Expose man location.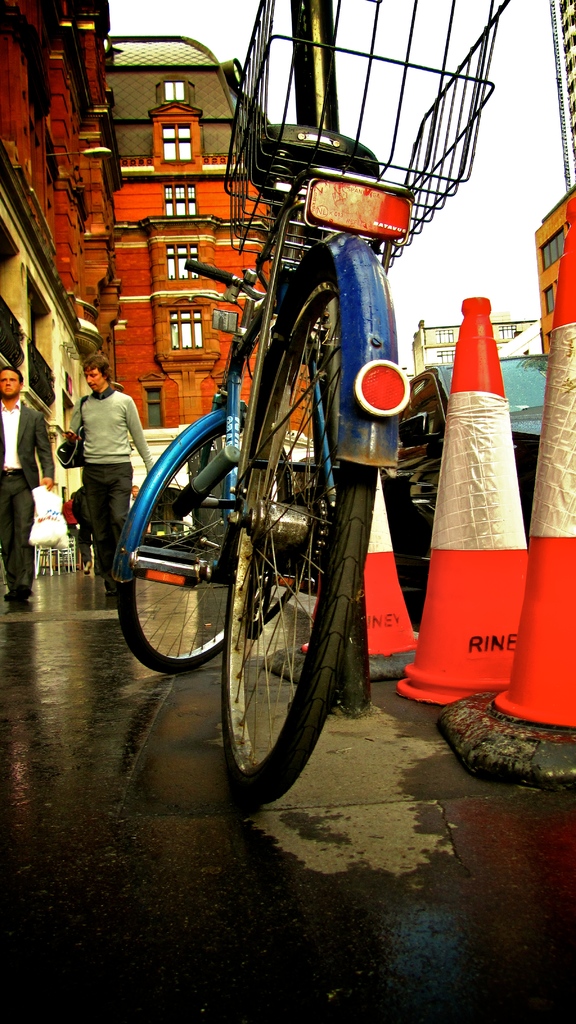
Exposed at <box>62,356,162,584</box>.
